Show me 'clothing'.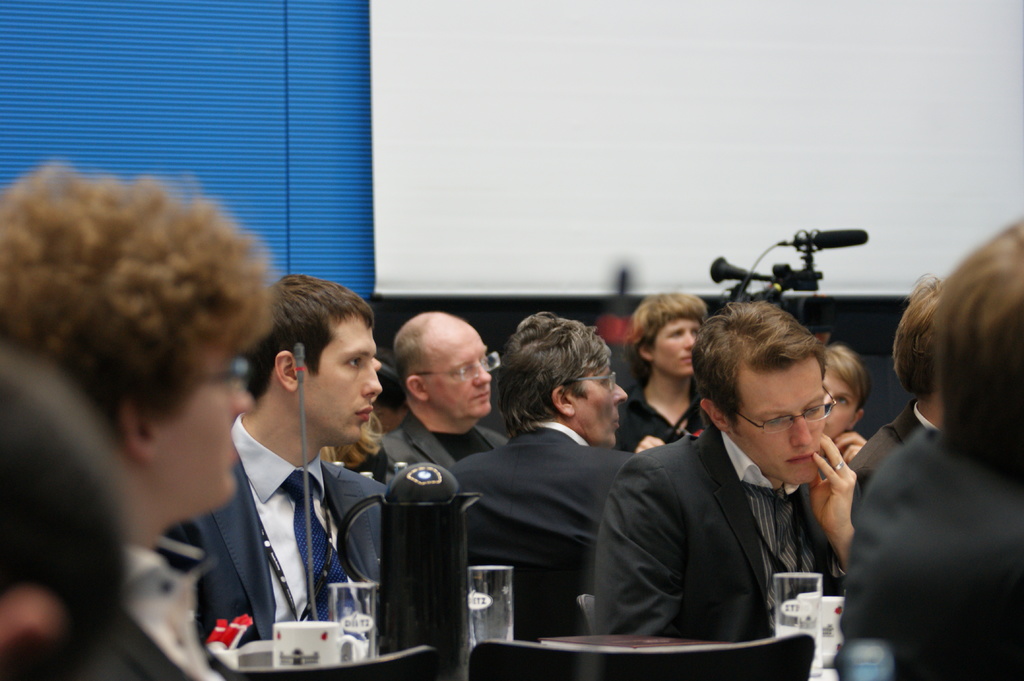
'clothing' is here: 437, 412, 637, 658.
